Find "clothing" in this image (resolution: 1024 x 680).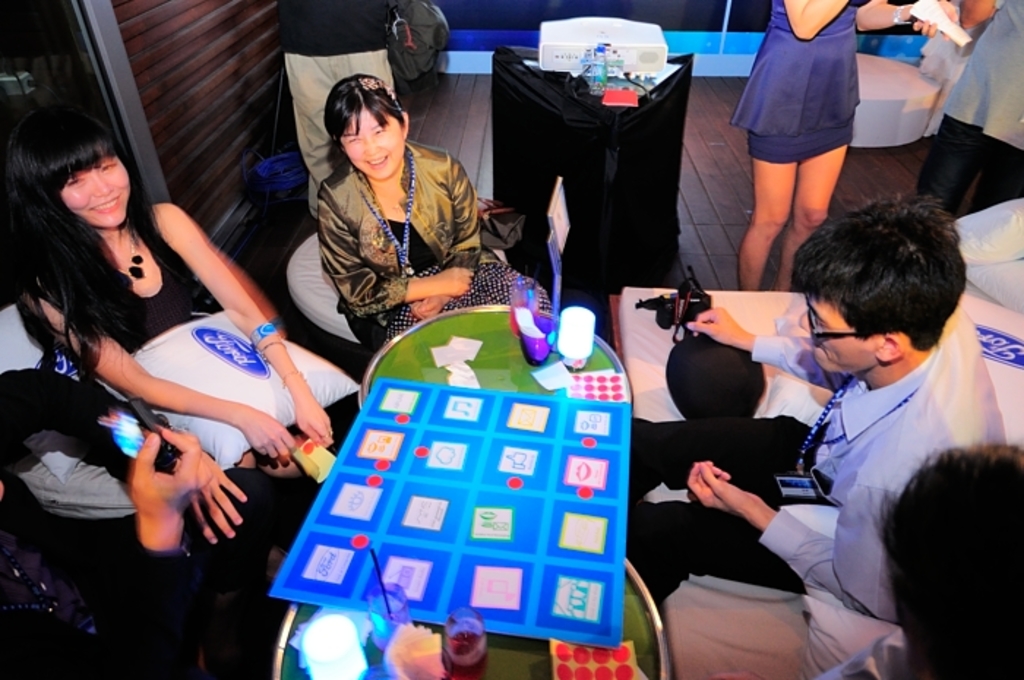
<region>914, 0, 1023, 219</region>.
